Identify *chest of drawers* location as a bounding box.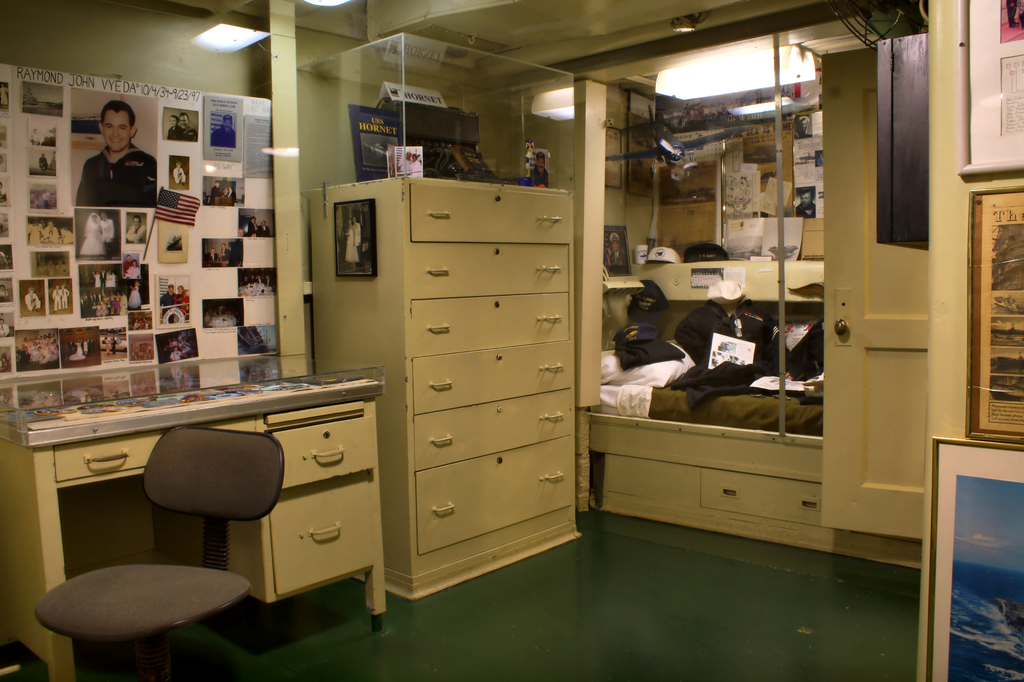
x1=300, y1=176, x2=577, y2=597.
